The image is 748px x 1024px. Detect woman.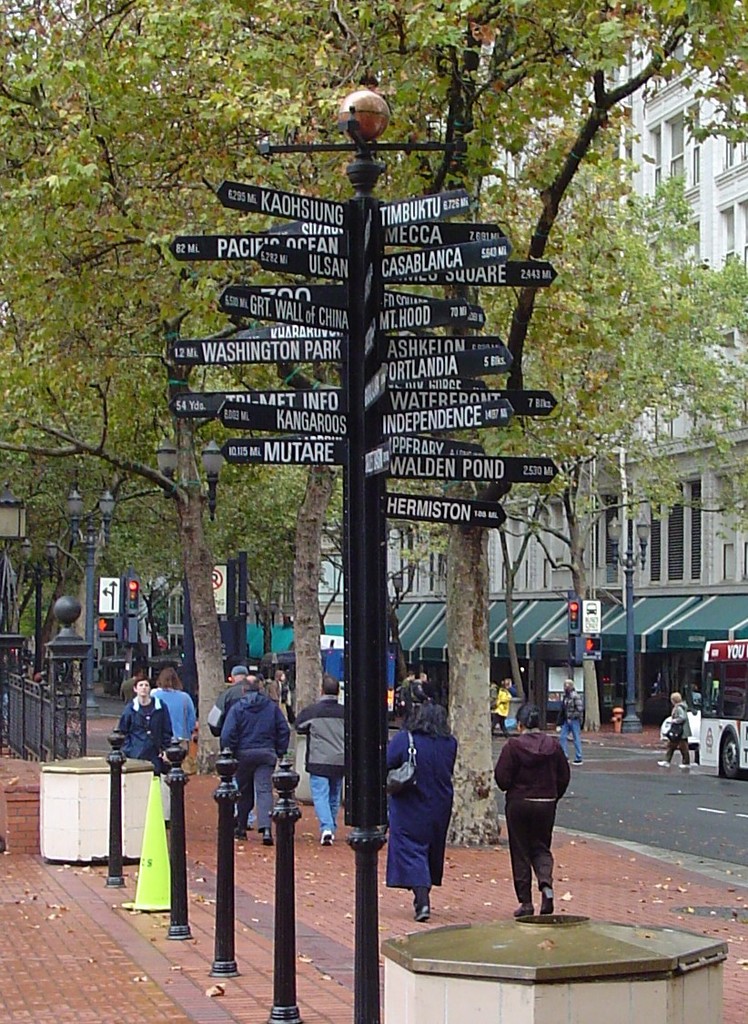
Detection: BBox(655, 690, 692, 766).
